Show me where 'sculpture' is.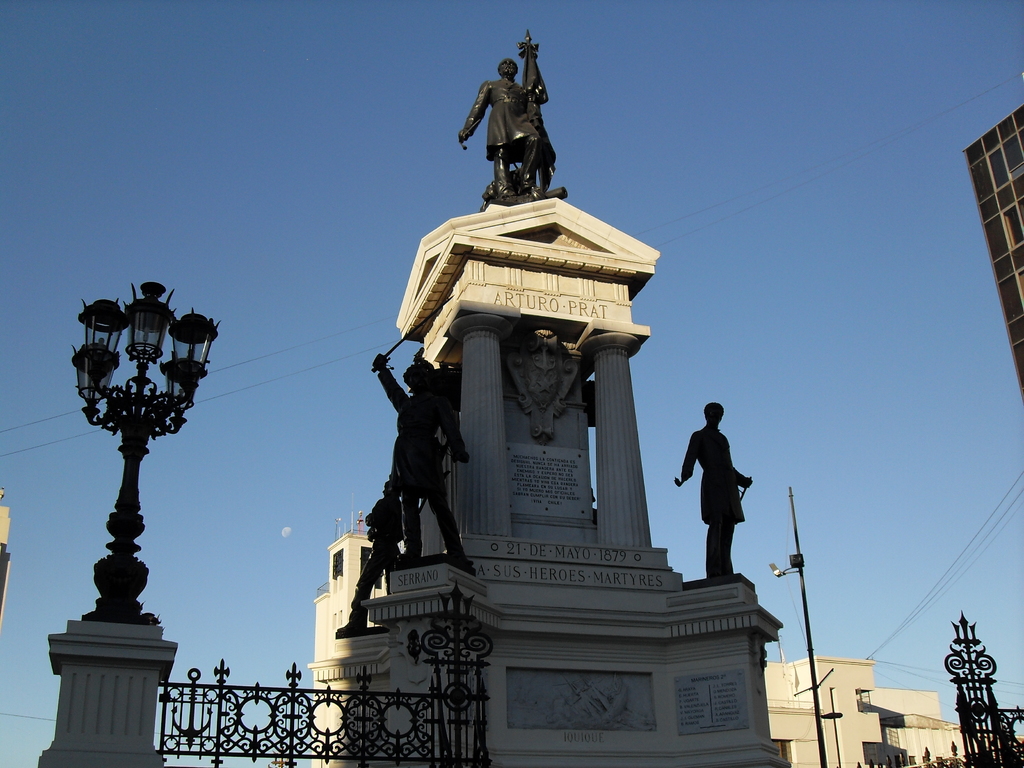
'sculpture' is at <bbox>388, 289, 483, 579</bbox>.
